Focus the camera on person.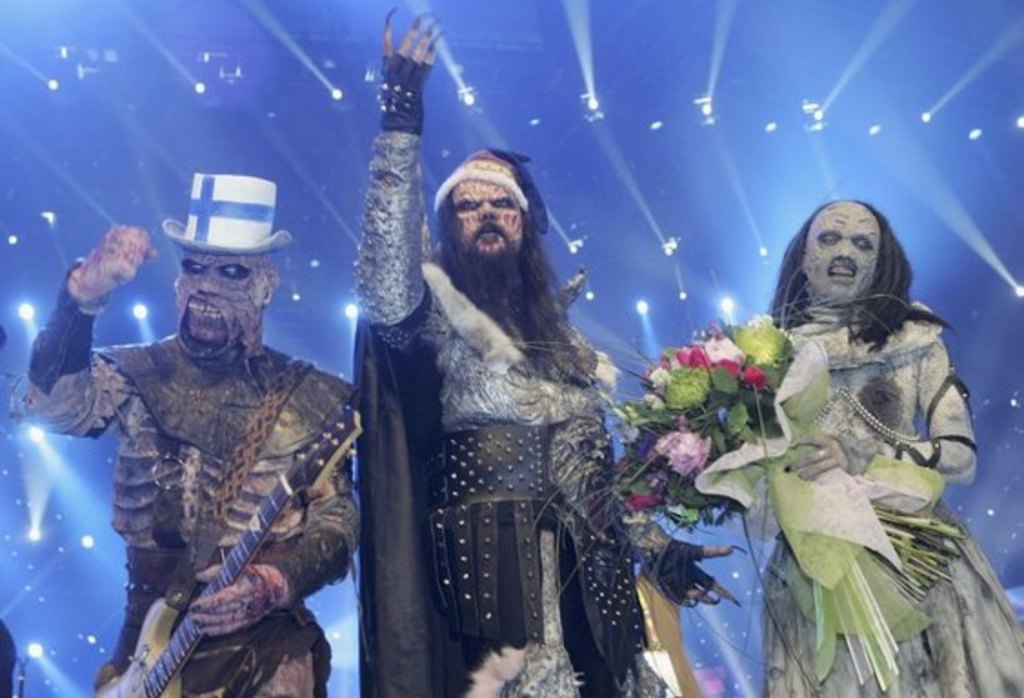
Focus region: 771:202:1022:696.
